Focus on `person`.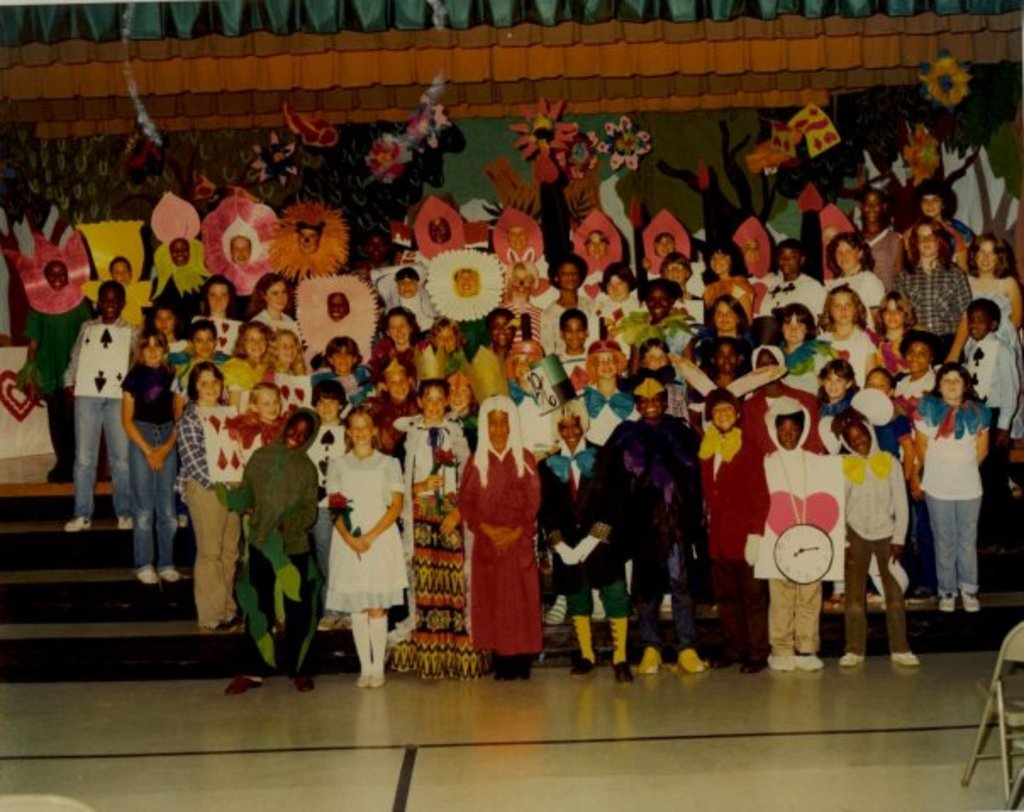
Focused at box=[232, 403, 324, 712].
